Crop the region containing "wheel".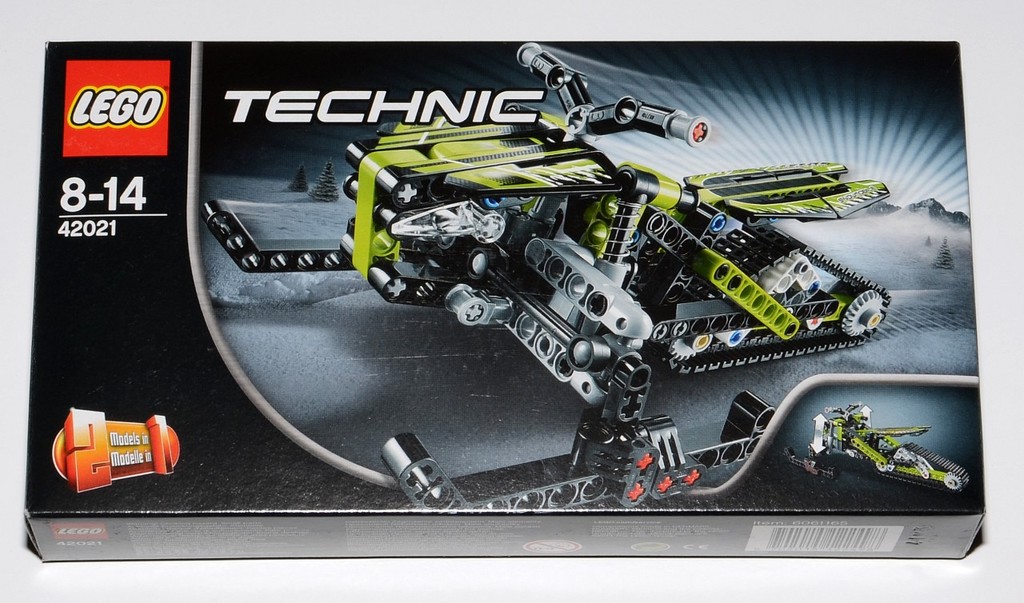
Crop region: rect(843, 290, 878, 333).
